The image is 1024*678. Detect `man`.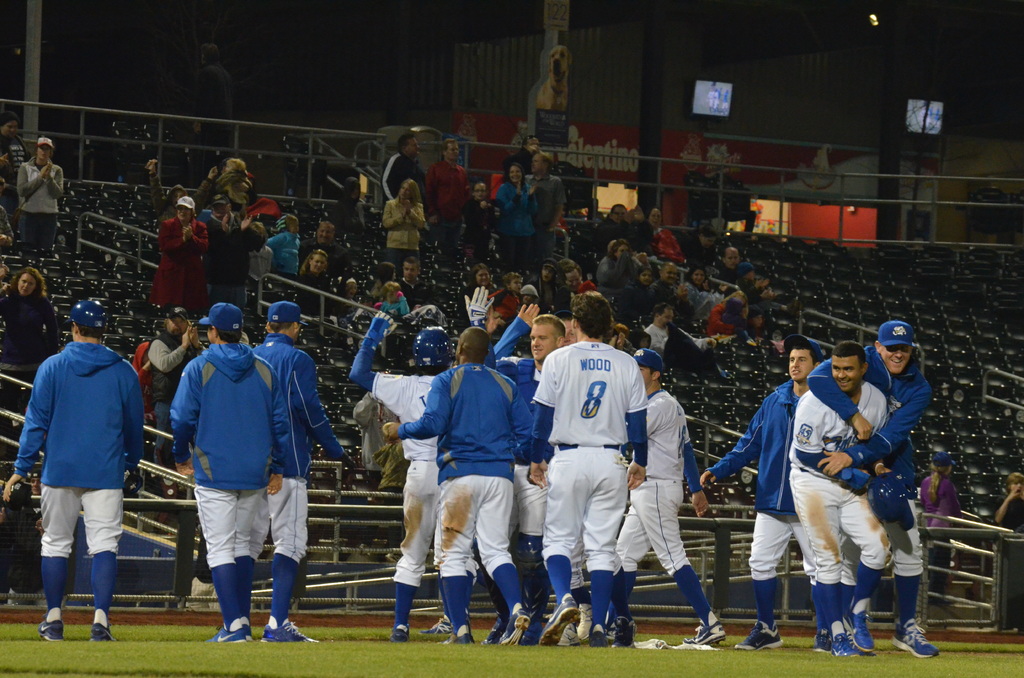
Detection: rect(168, 301, 287, 642).
